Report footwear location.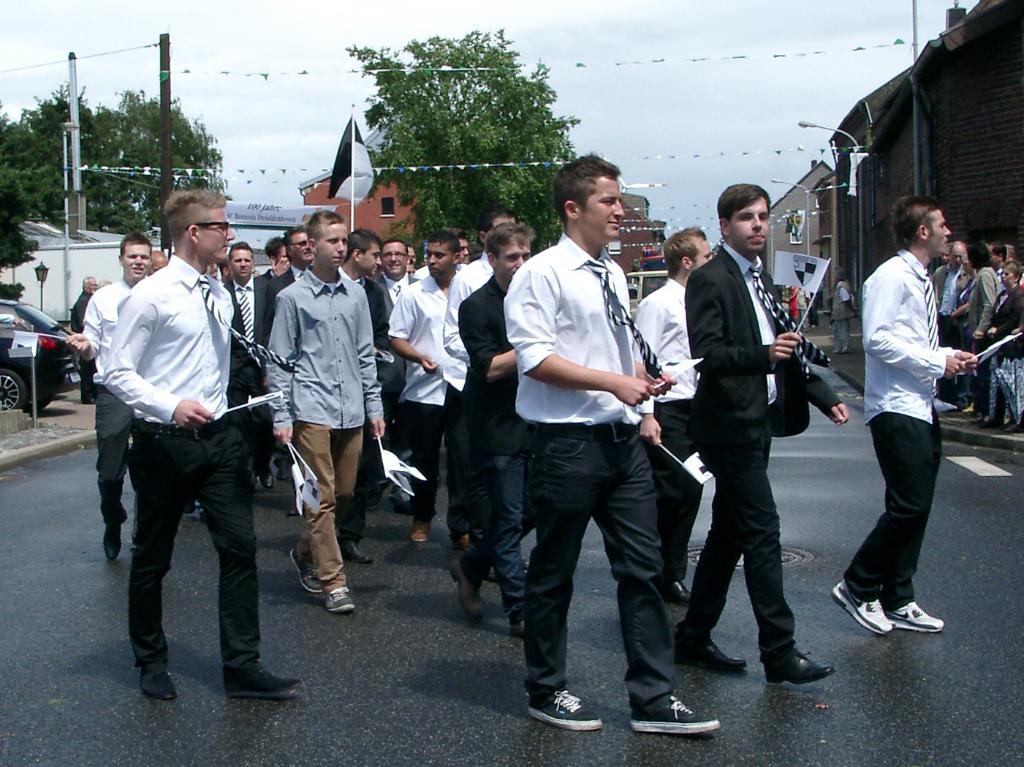
Report: [x1=522, y1=686, x2=604, y2=737].
